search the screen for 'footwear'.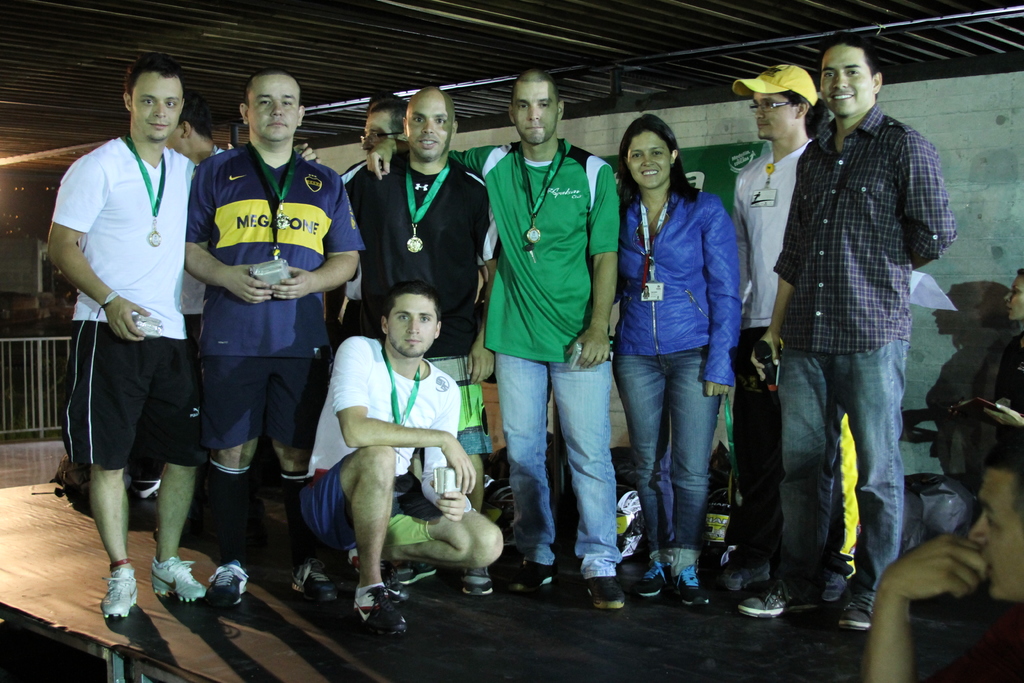
Found at bbox=(394, 557, 439, 591).
